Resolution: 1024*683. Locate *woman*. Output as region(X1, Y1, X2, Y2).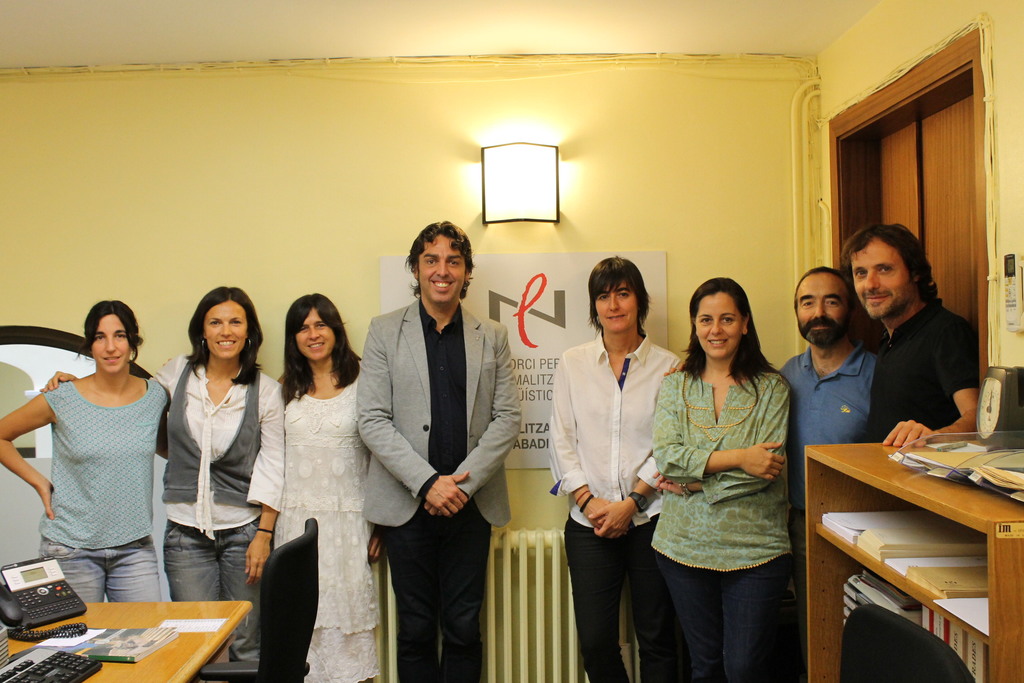
region(546, 258, 675, 675).
